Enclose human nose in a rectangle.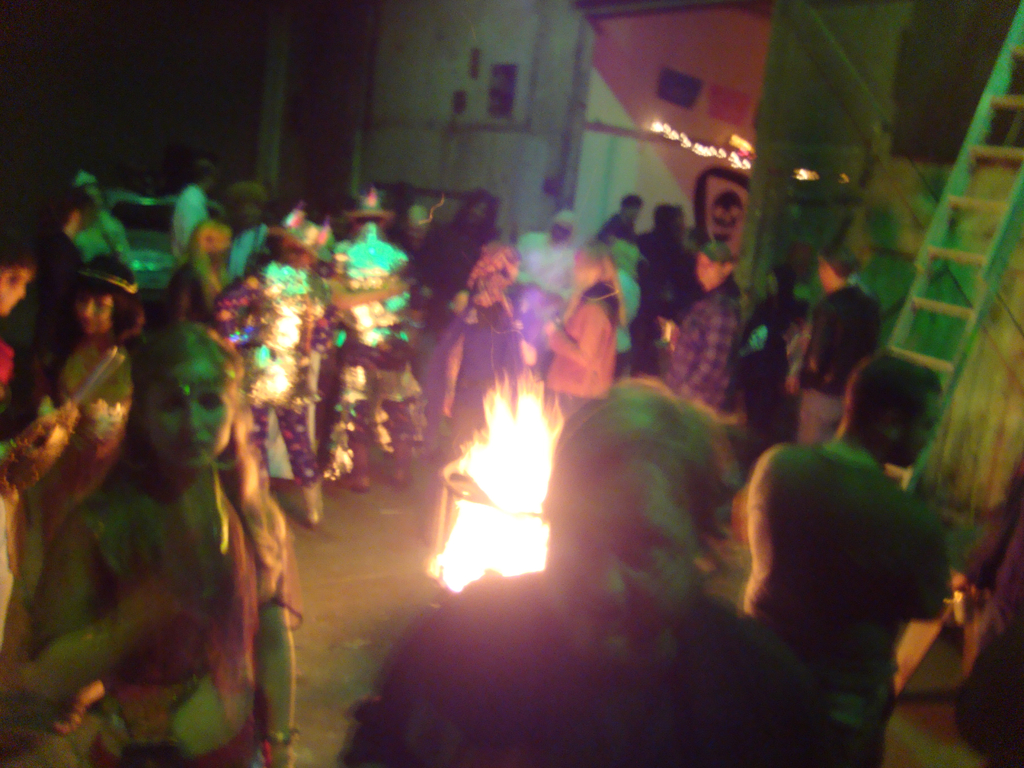
locate(80, 300, 95, 319).
